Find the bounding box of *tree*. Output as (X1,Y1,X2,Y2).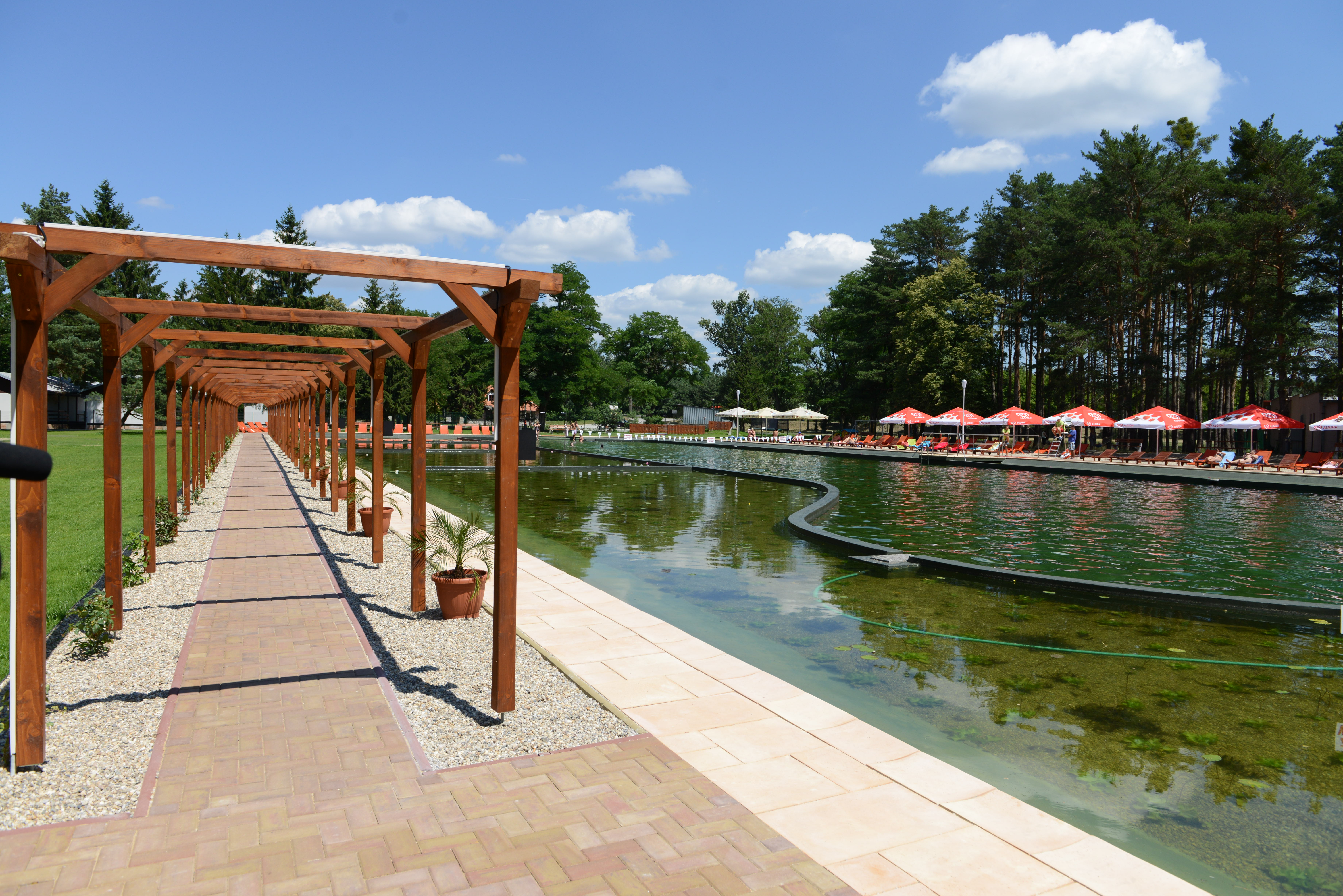
(147,38,178,78).
